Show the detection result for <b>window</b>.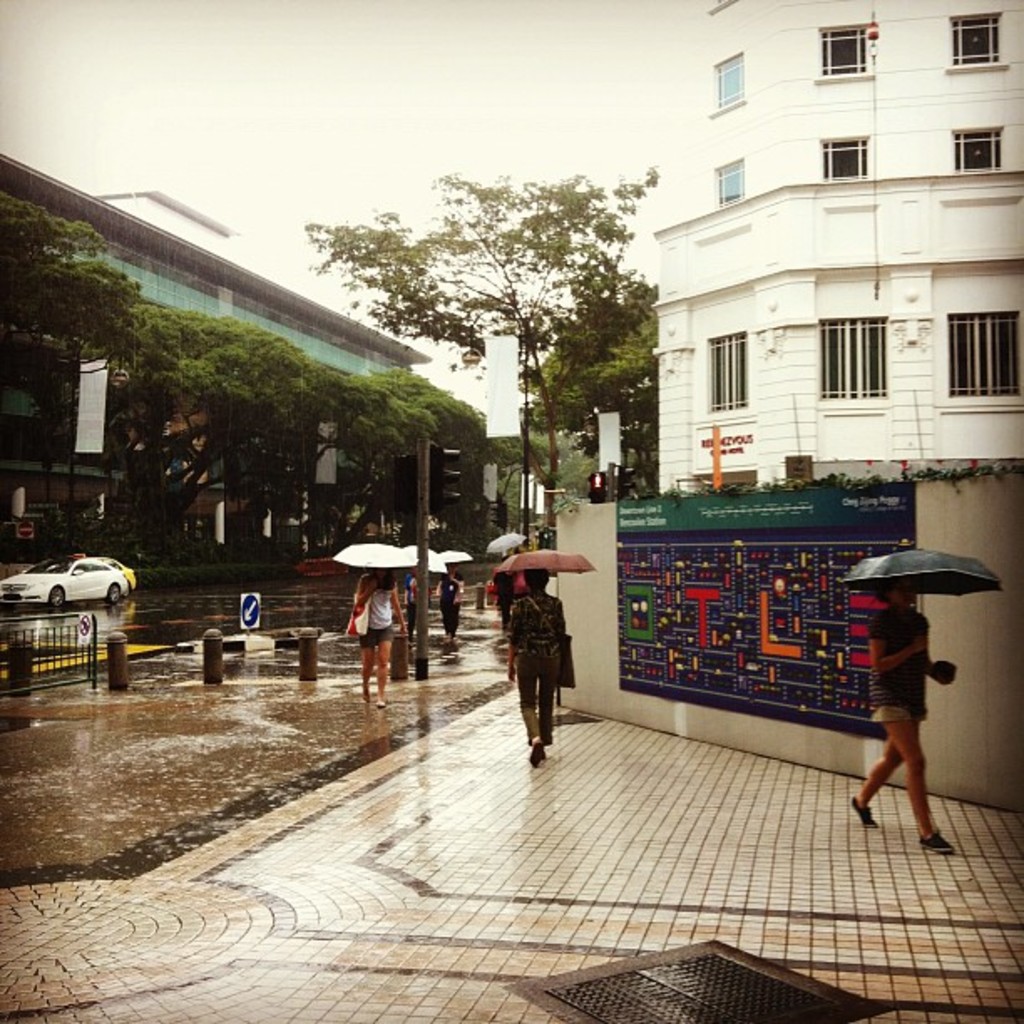
<box>823,137,875,182</box>.
